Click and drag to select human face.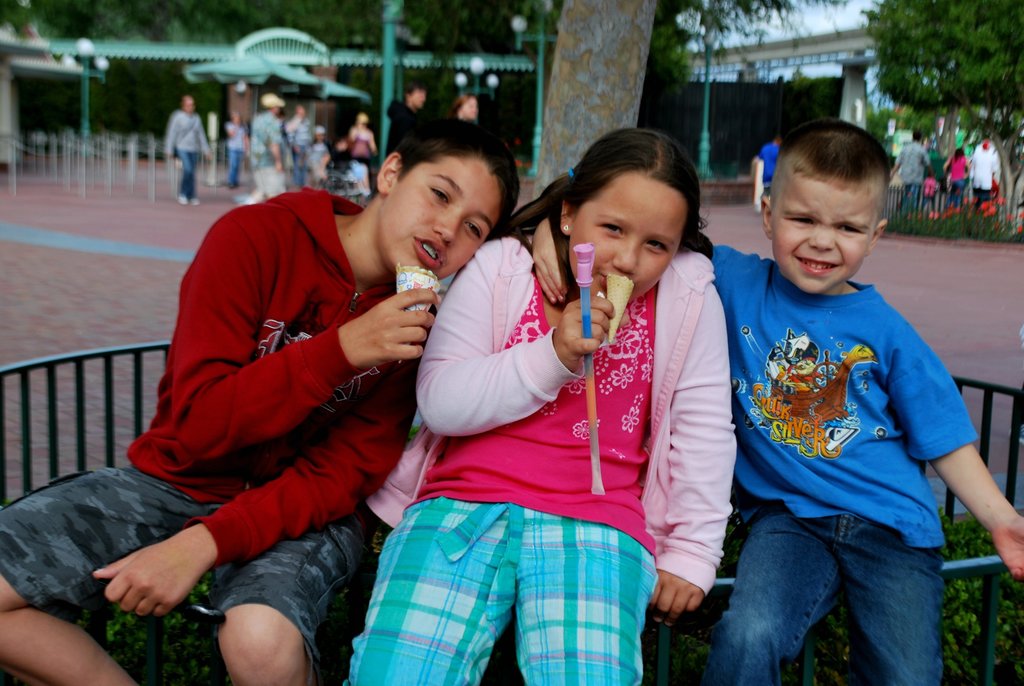
Selection: box(458, 100, 477, 119).
